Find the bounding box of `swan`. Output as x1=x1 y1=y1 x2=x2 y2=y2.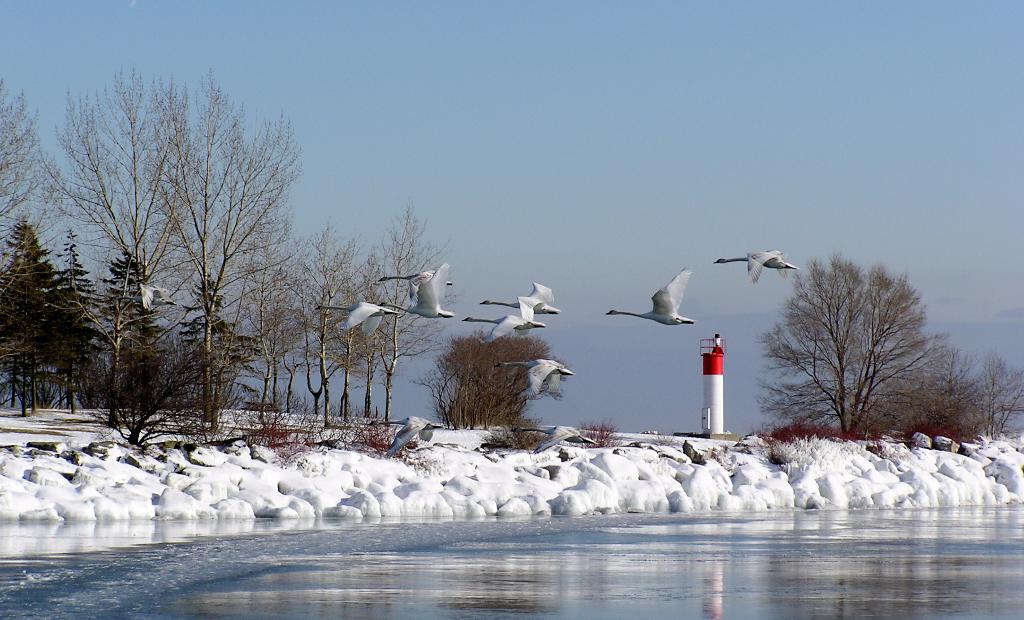
x1=710 y1=249 x2=799 y2=283.
